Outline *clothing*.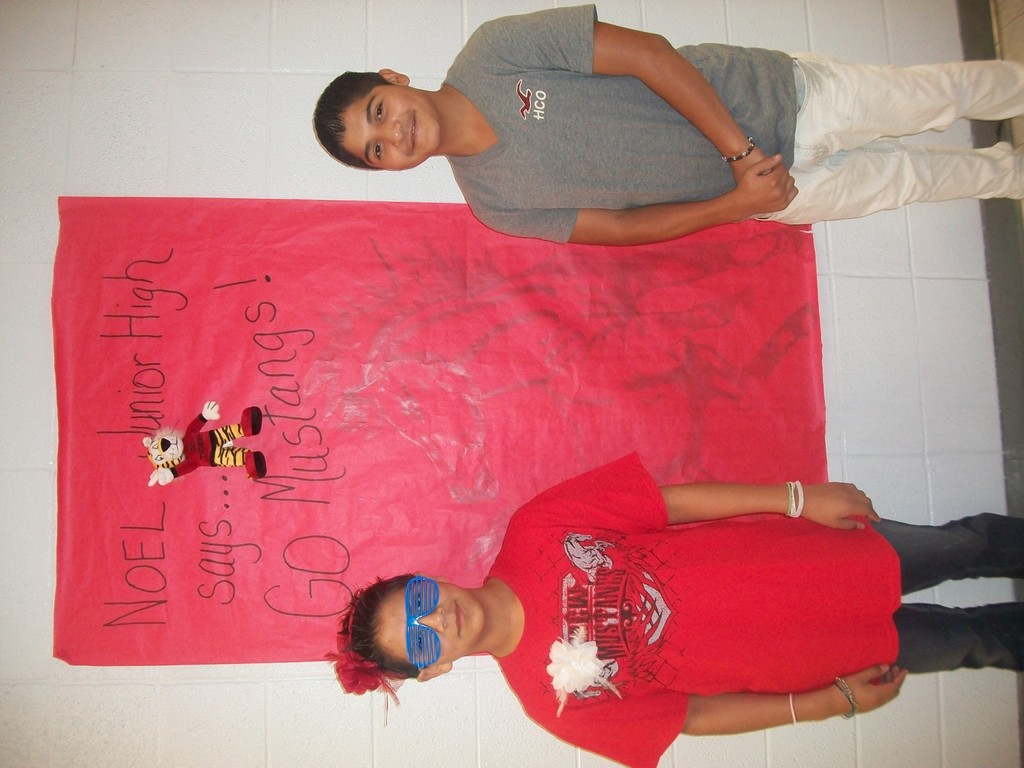
Outline: [x1=437, y1=1, x2=1023, y2=250].
